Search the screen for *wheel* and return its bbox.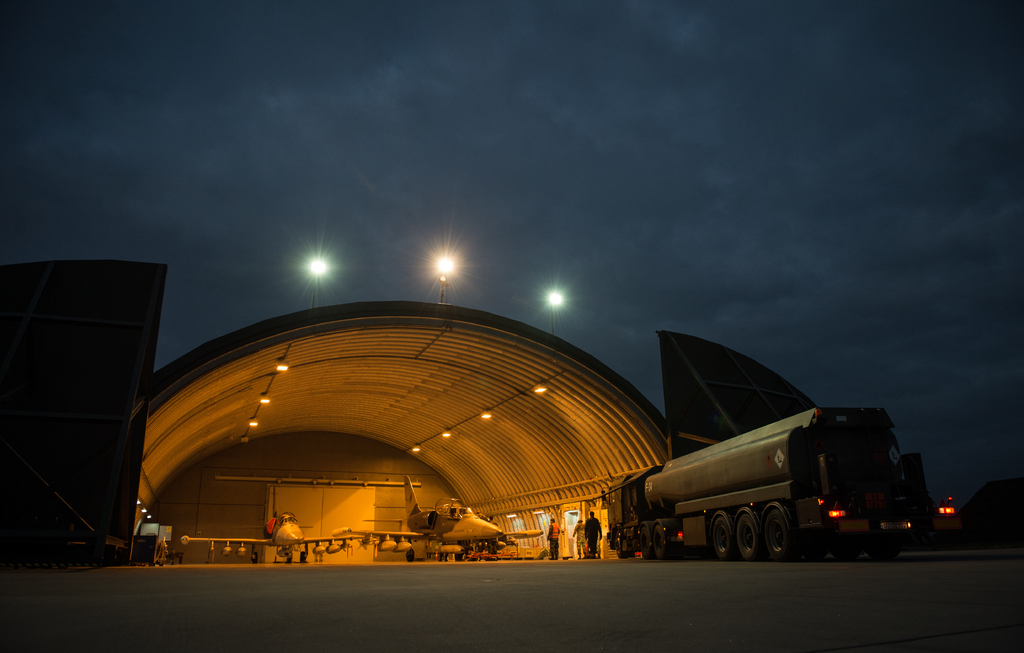
Found: 479:556:481:561.
